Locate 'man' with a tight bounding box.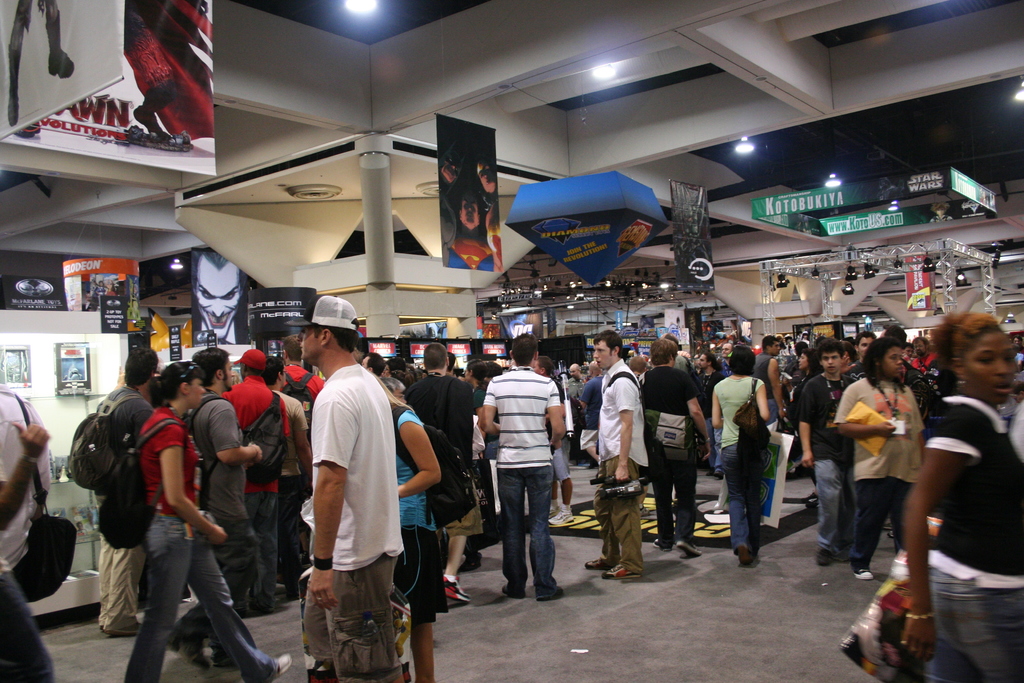
(x1=571, y1=364, x2=587, y2=404).
